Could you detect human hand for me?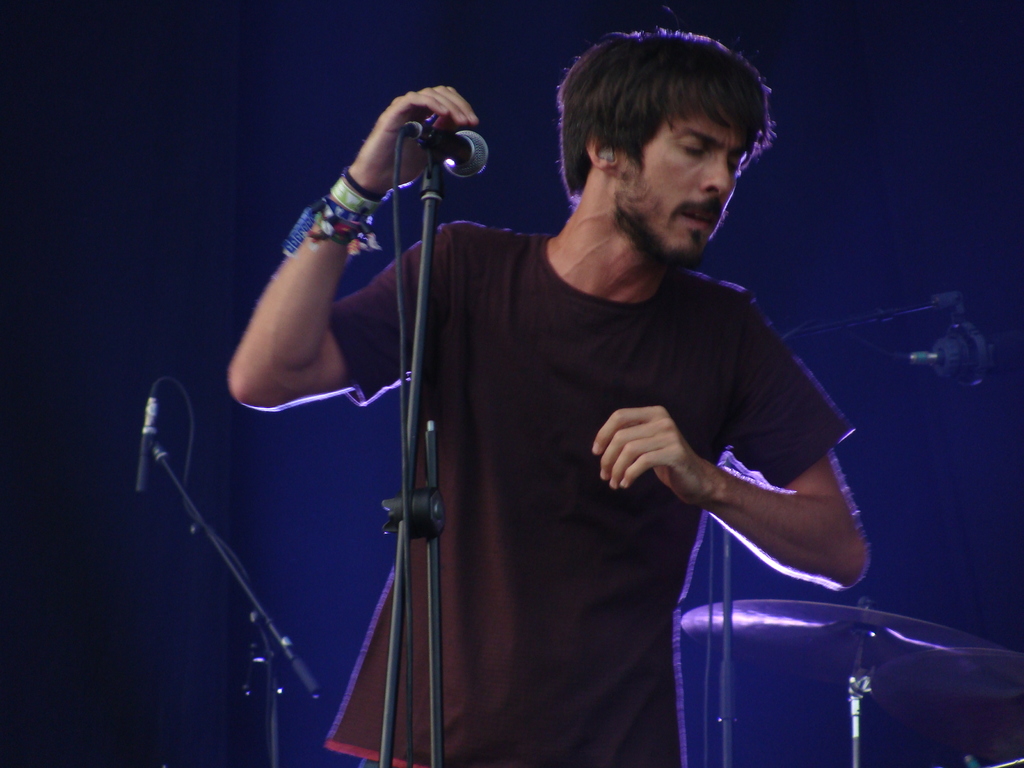
Detection result: bbox(353, 84, 480, 189).
